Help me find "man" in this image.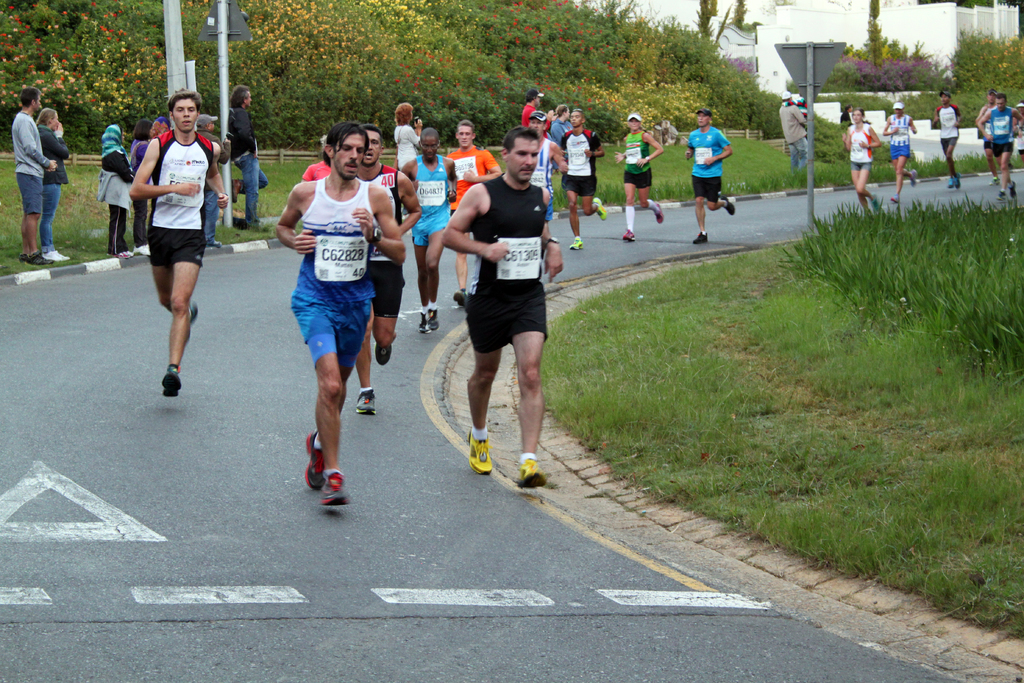
Found it: box=[977, 91, 1023, 203].
